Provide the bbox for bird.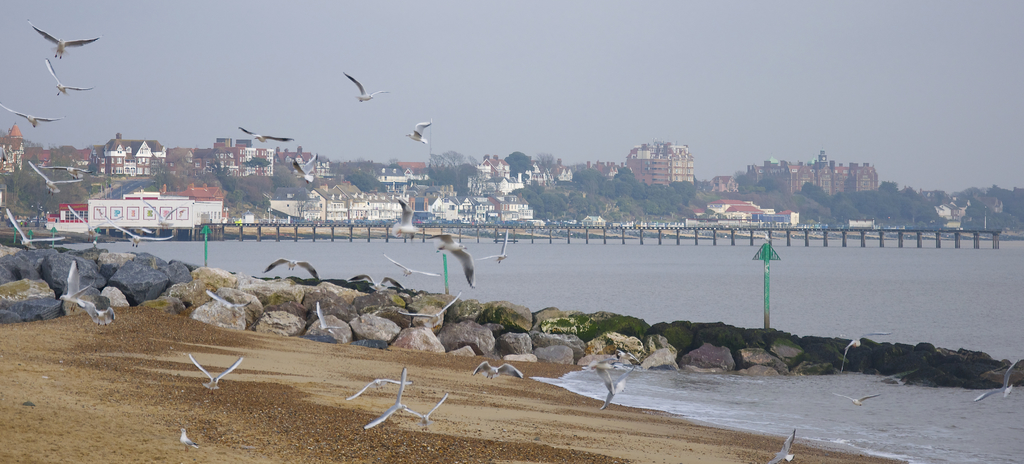
box=[29, 156, 82, 199].
